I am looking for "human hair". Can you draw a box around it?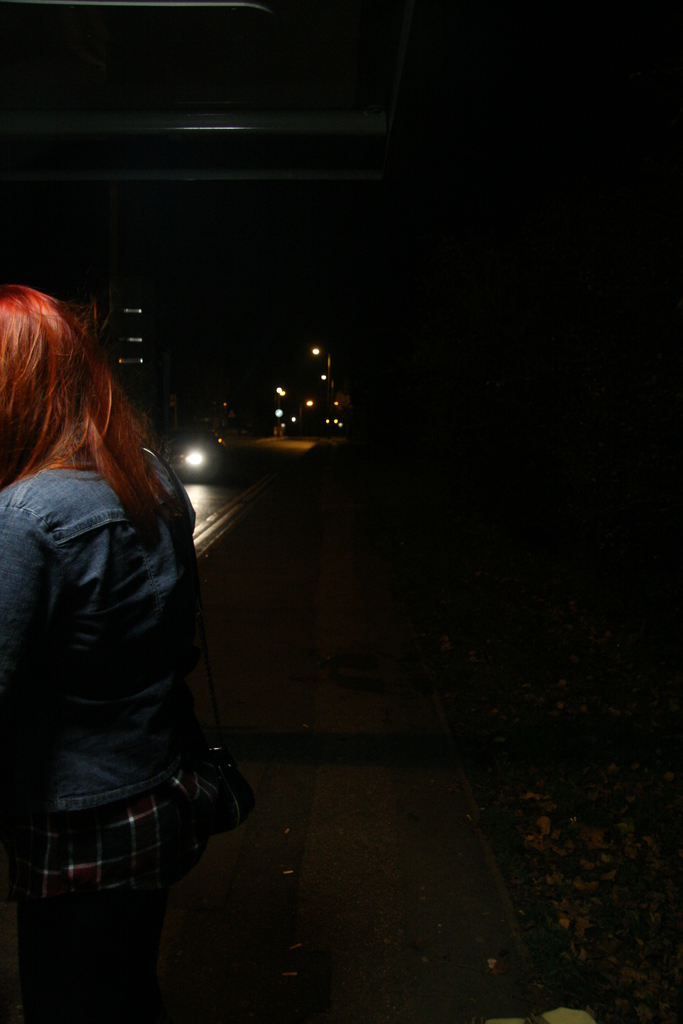
Sure, the bounding box is rect(0, 281, 179, 530).
